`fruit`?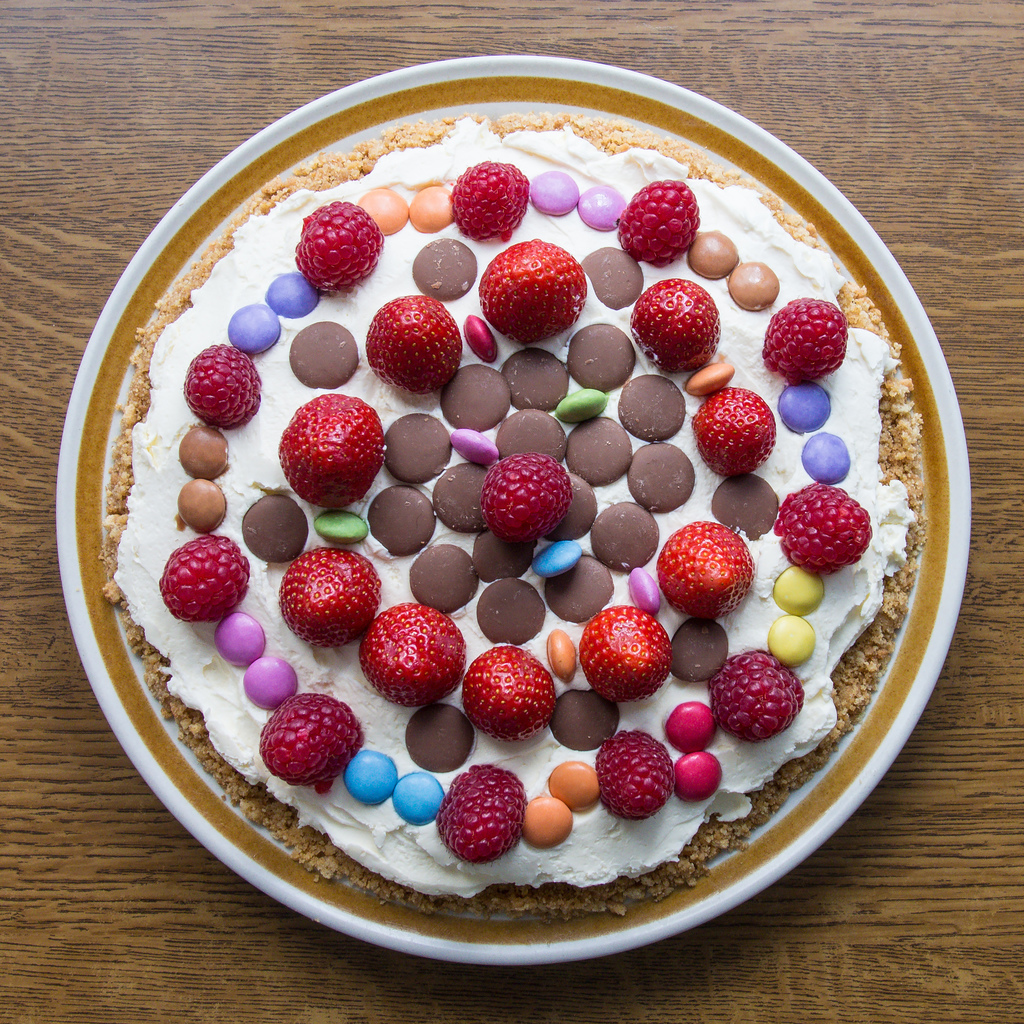
box(260, 696, 365, 792)
